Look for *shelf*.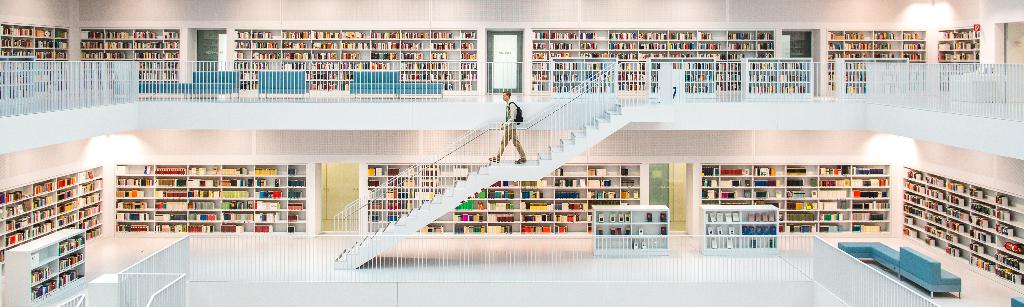
Found: (791, 57, 809, 69).
